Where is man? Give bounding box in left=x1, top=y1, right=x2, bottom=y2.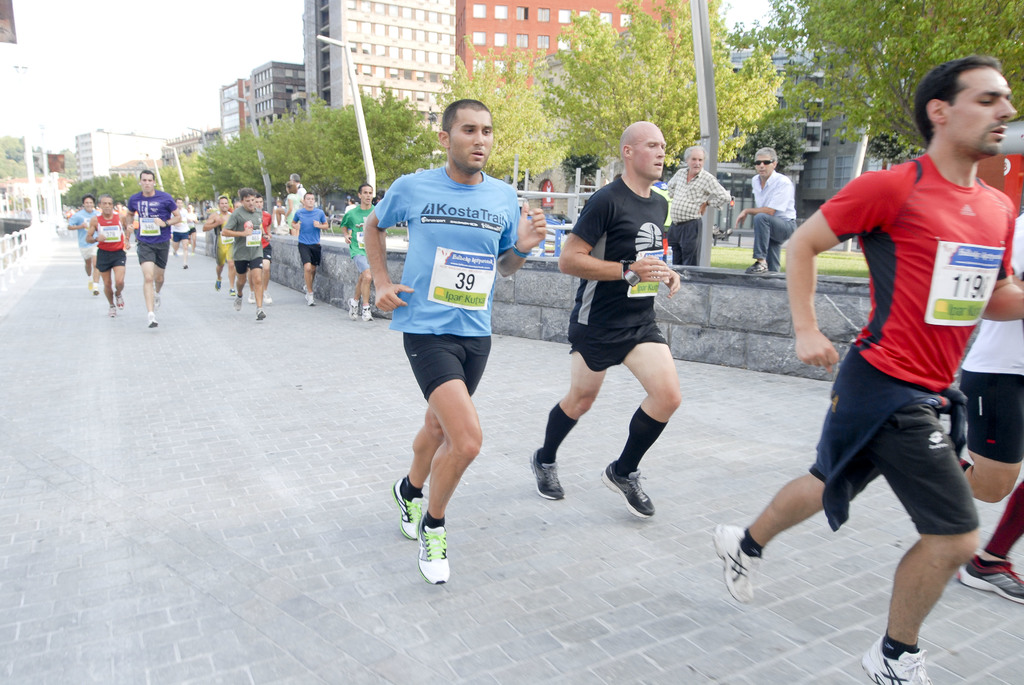
left=365, top=105, right=536, bottom=569.
